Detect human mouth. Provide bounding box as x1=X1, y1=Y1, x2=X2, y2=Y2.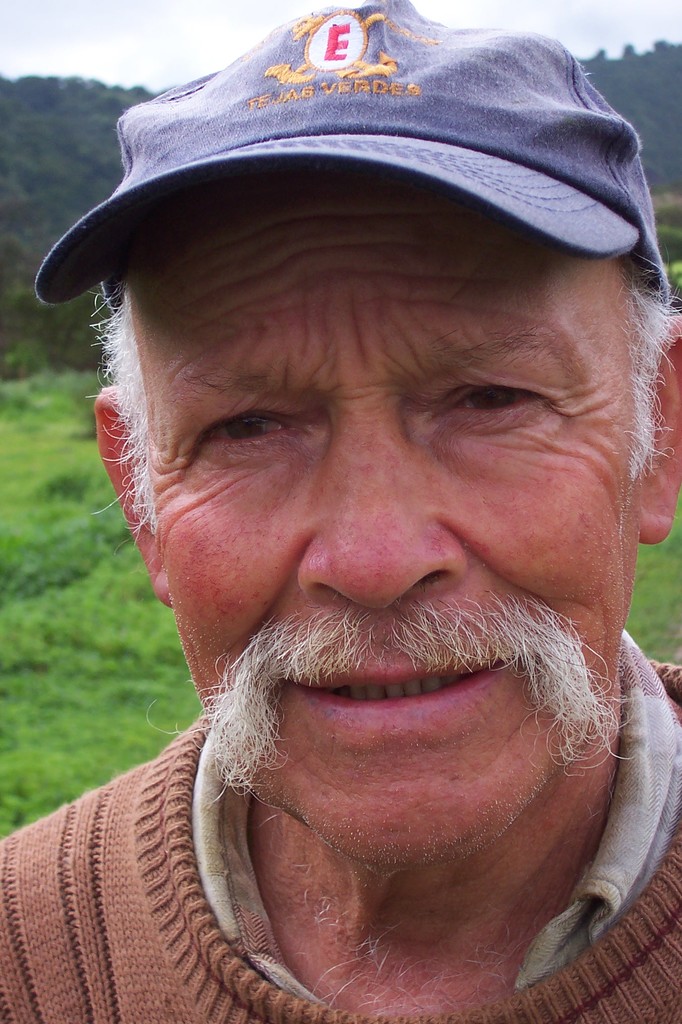
x1=276, y1=652, x2=515, y2=723.
